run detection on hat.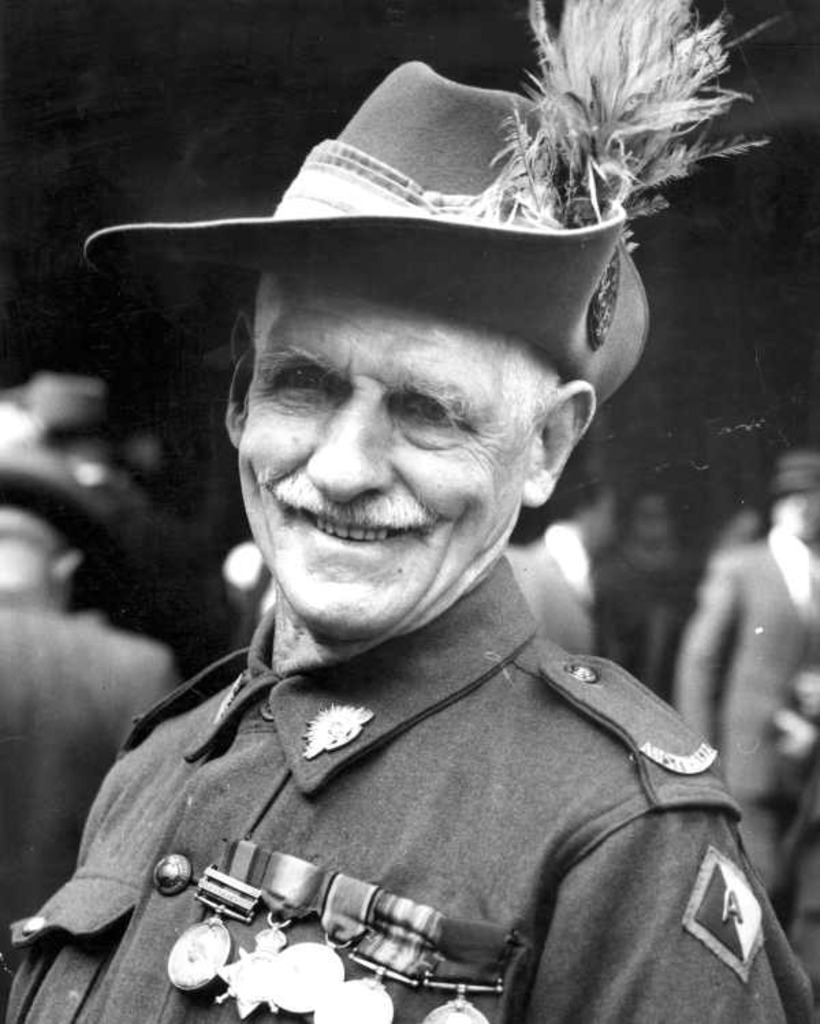
Result: left=82, top=60, right=649, bottom=412.
